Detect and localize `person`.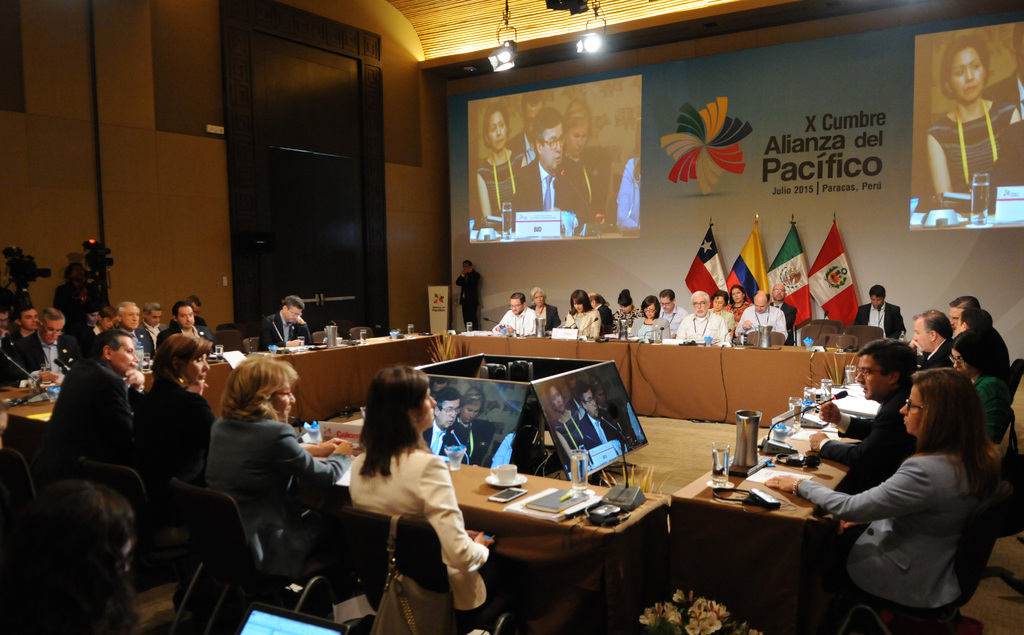
Localized at detection(492, 293, 538, 334).
